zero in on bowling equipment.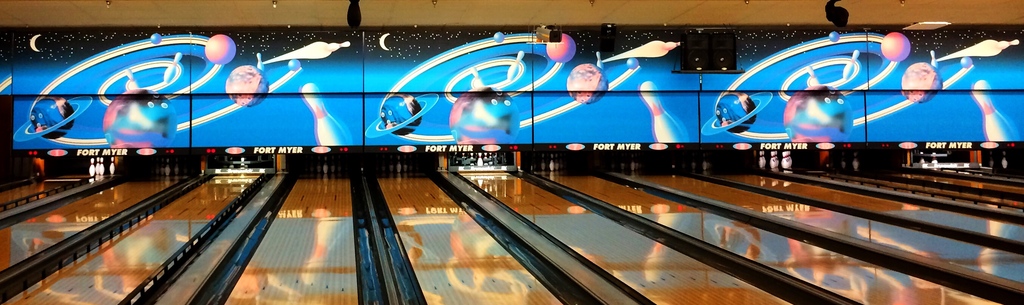
Zeroed in: 254,42,351,71.
